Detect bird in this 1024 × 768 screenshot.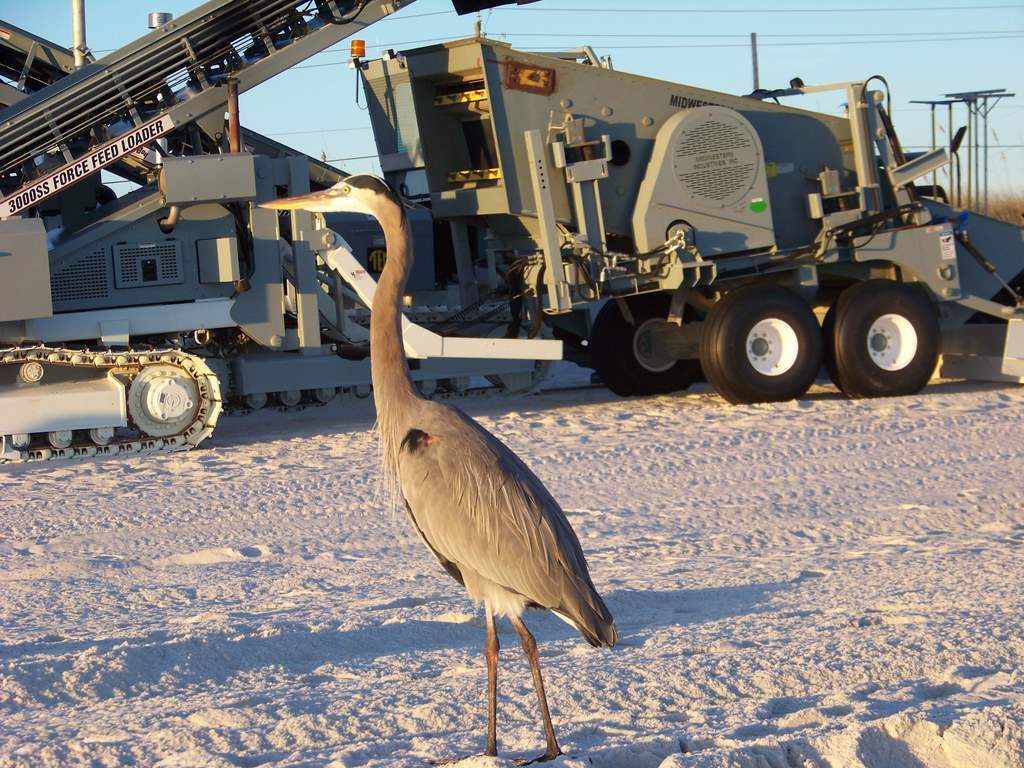
Detection: (259, 166, 616, 758).
